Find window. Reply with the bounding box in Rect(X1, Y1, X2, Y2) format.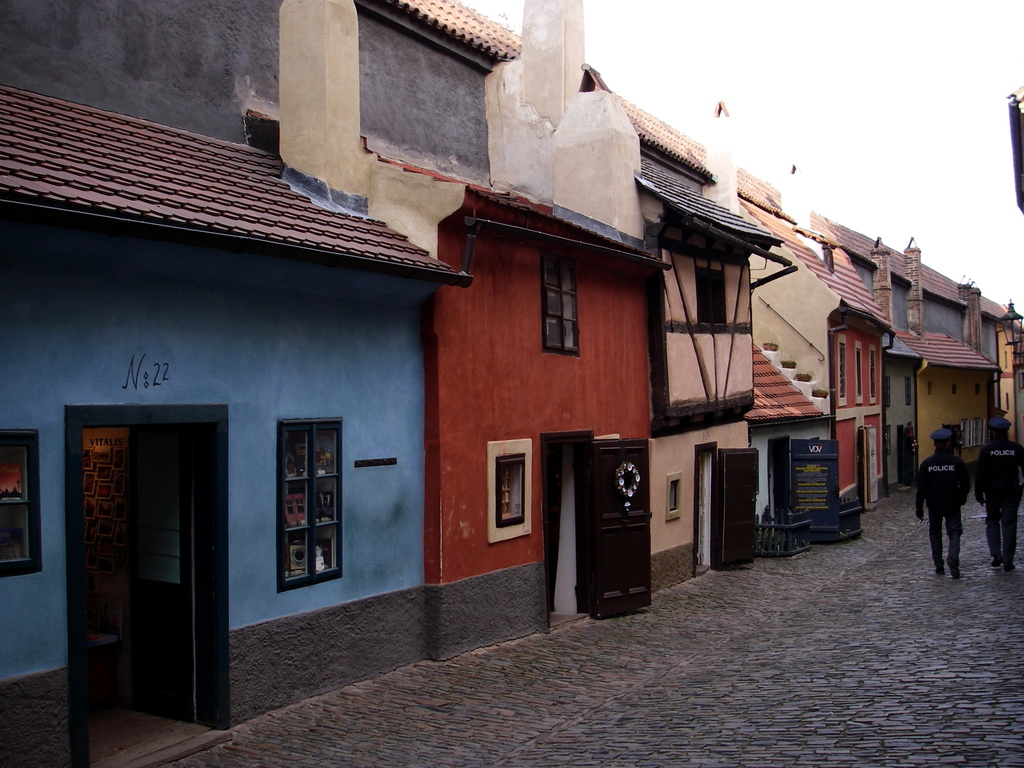
Rect(694, 264, 727, 328).
